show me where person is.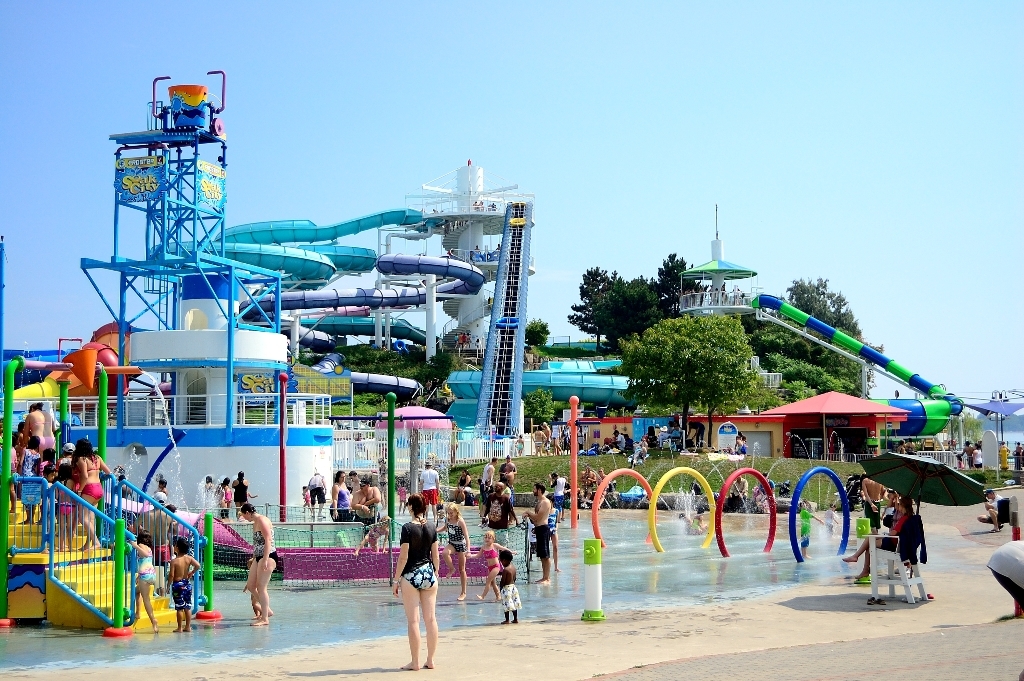
person is at x1=727, y1=475, x2=747, y2=507.
